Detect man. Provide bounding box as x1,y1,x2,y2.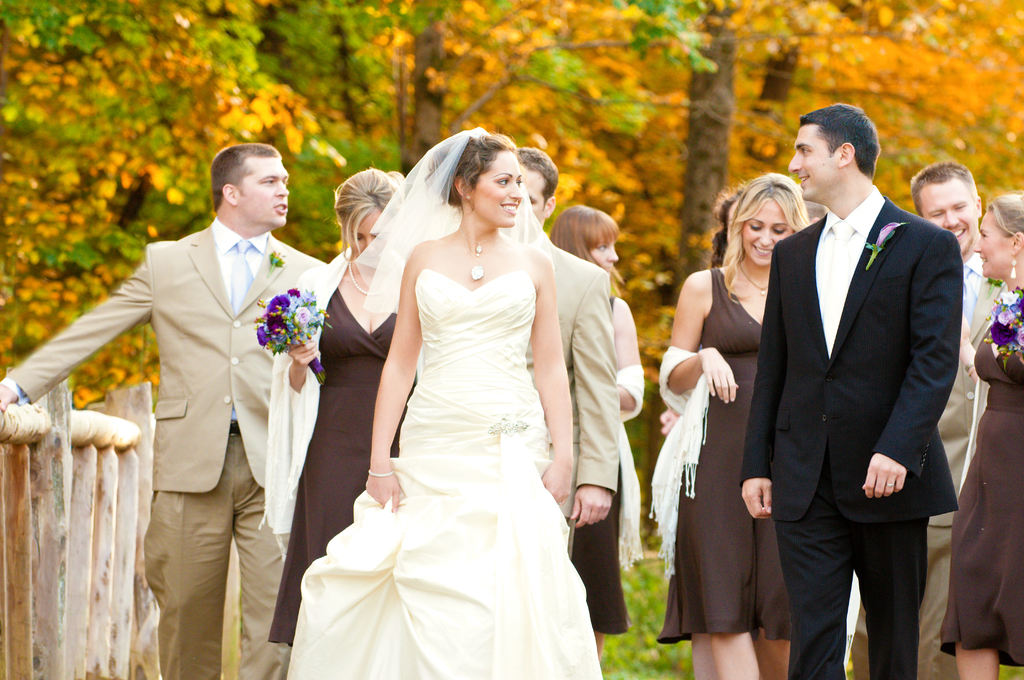
905,159,1009,679.
